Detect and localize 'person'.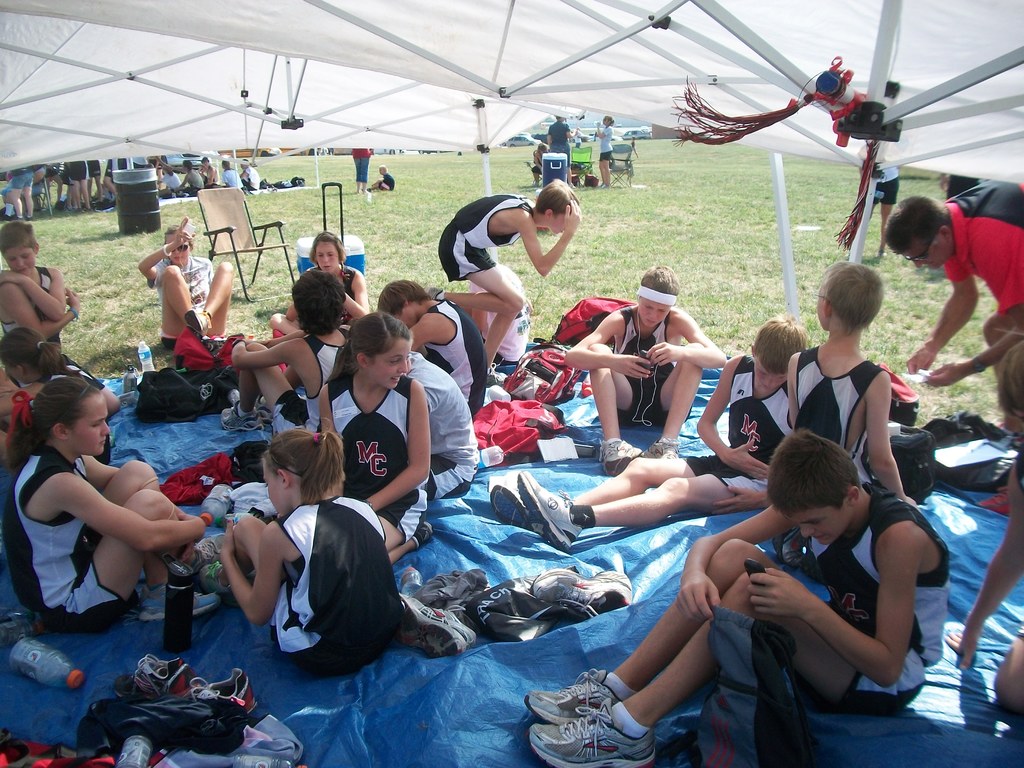
Localized at l=307, t=225, r=363, b=326.
